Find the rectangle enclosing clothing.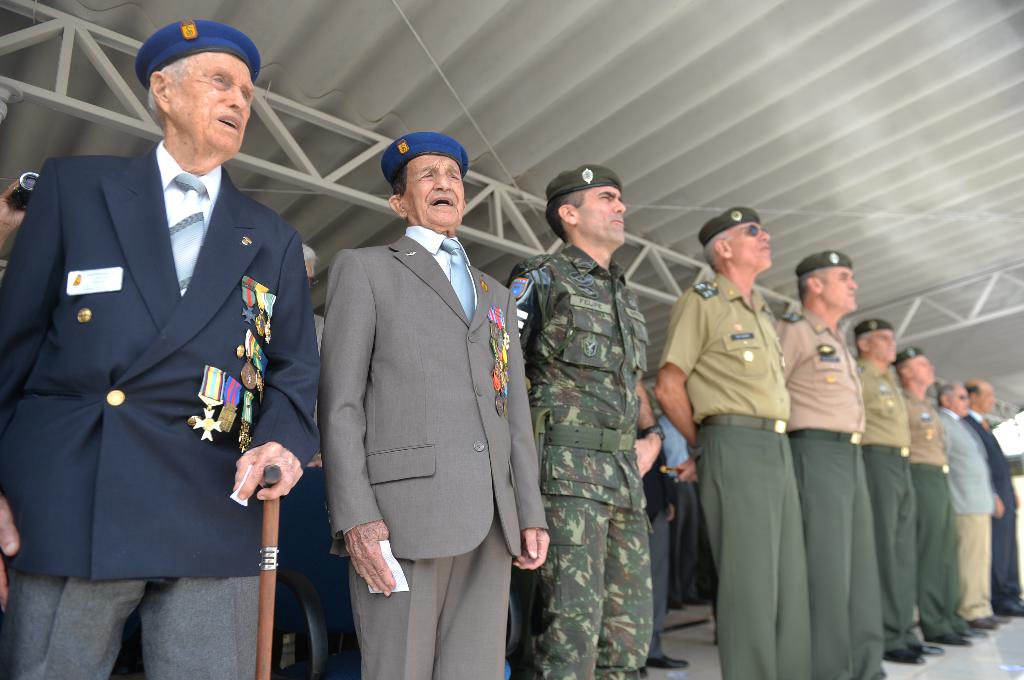
(669, 278, 789, 433).
